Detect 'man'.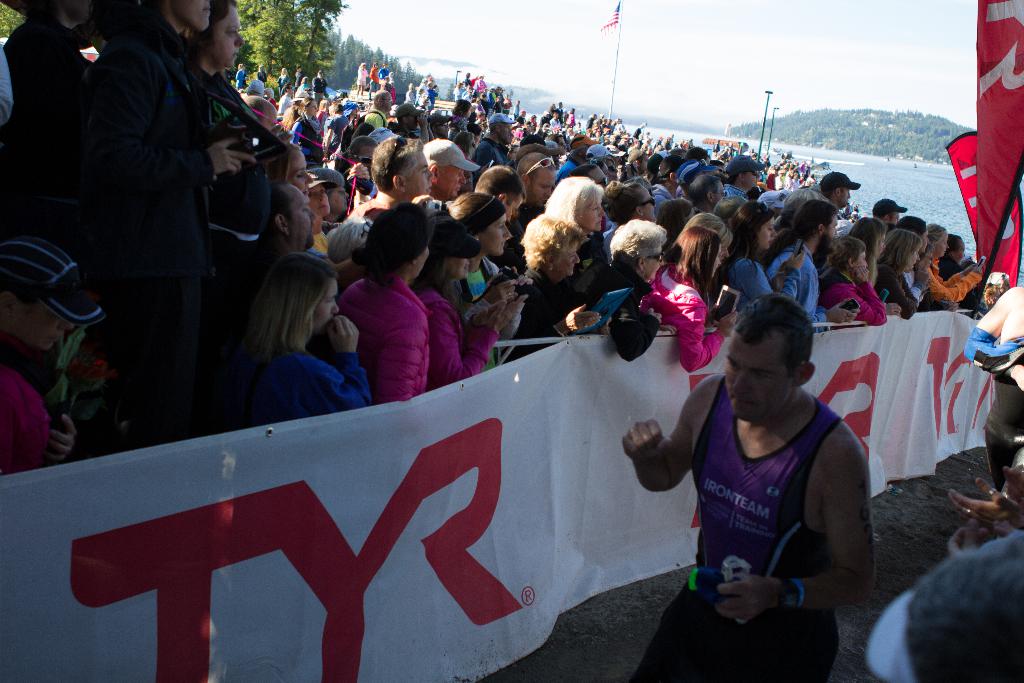
Detected at rect(255, 184, 353, 278).
